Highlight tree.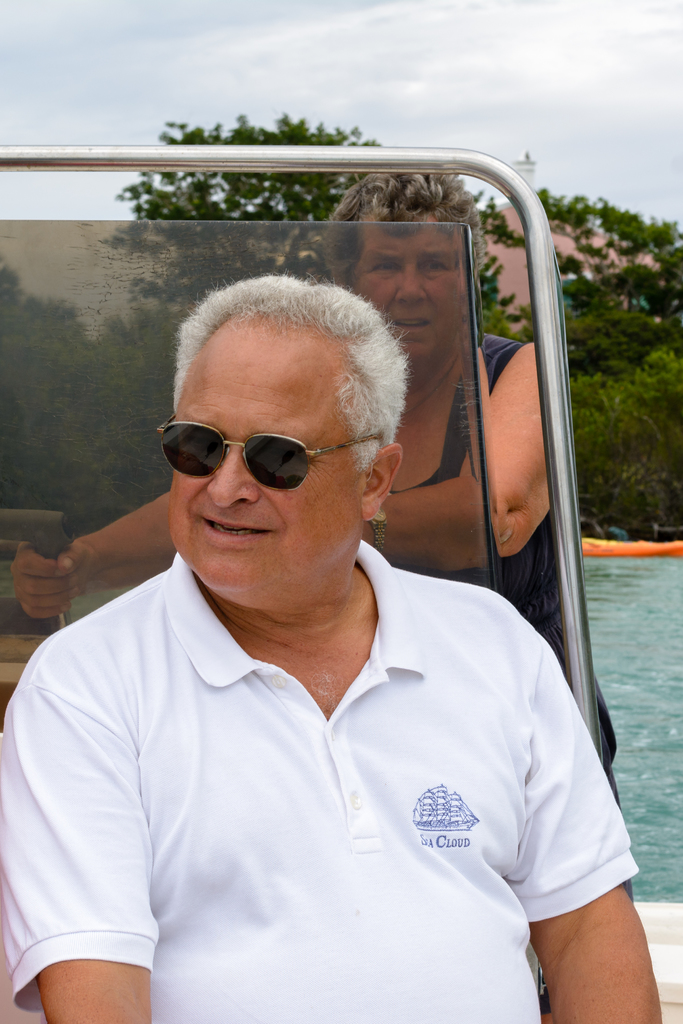
Highlighted region: rect(571, 332, 682, 536).
